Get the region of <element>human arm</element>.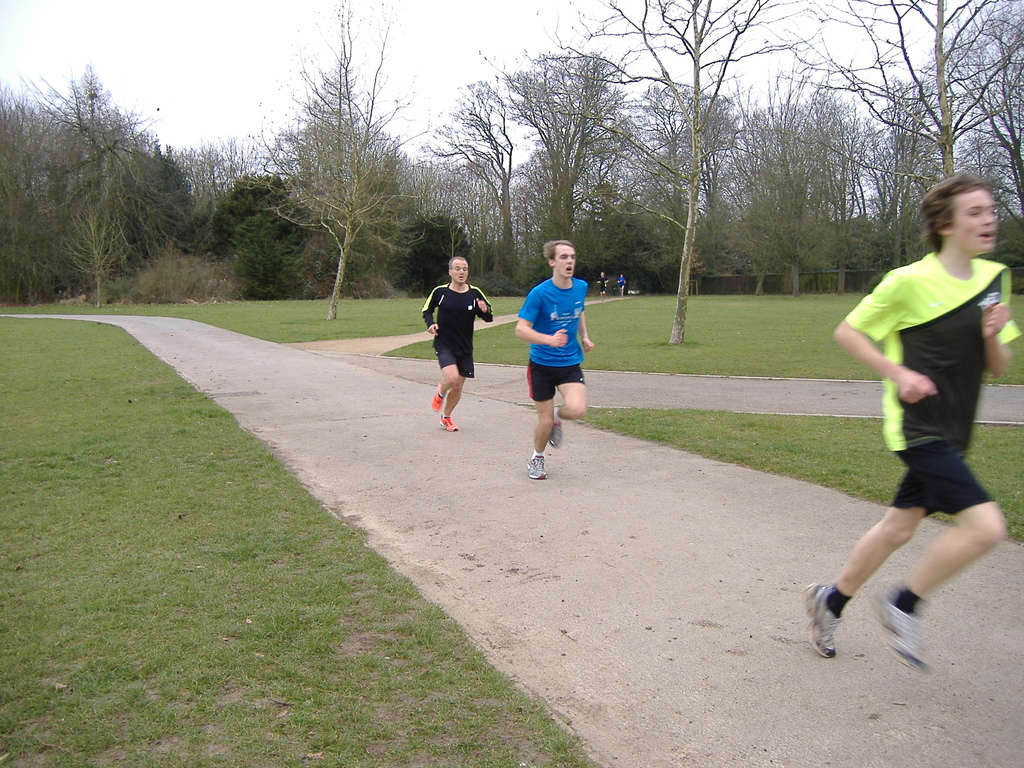
510,287,567,348.
